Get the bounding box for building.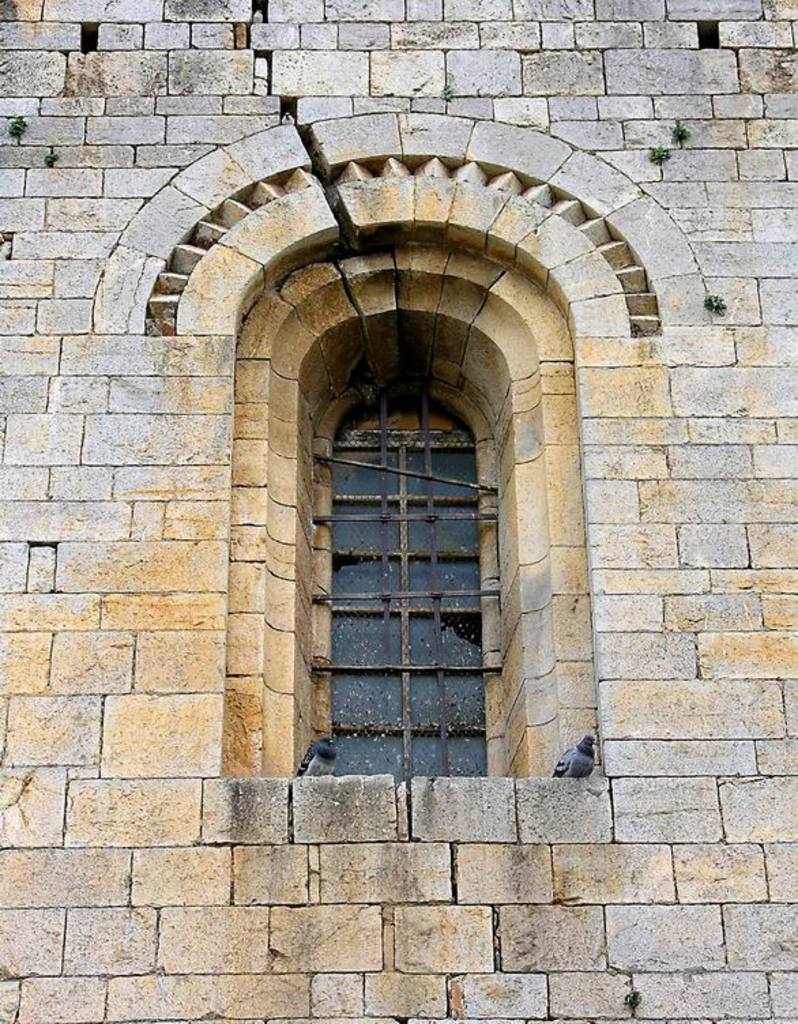
0/0/797/1023.
